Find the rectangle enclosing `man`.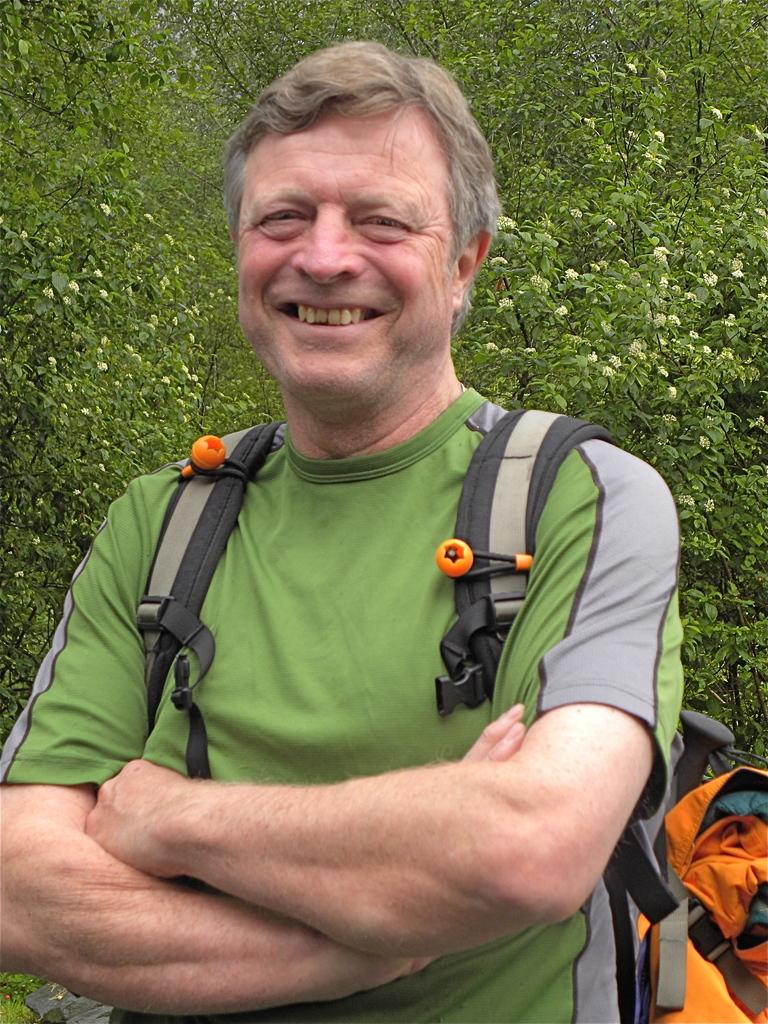
bbox(1, 39, 691, 1021).
